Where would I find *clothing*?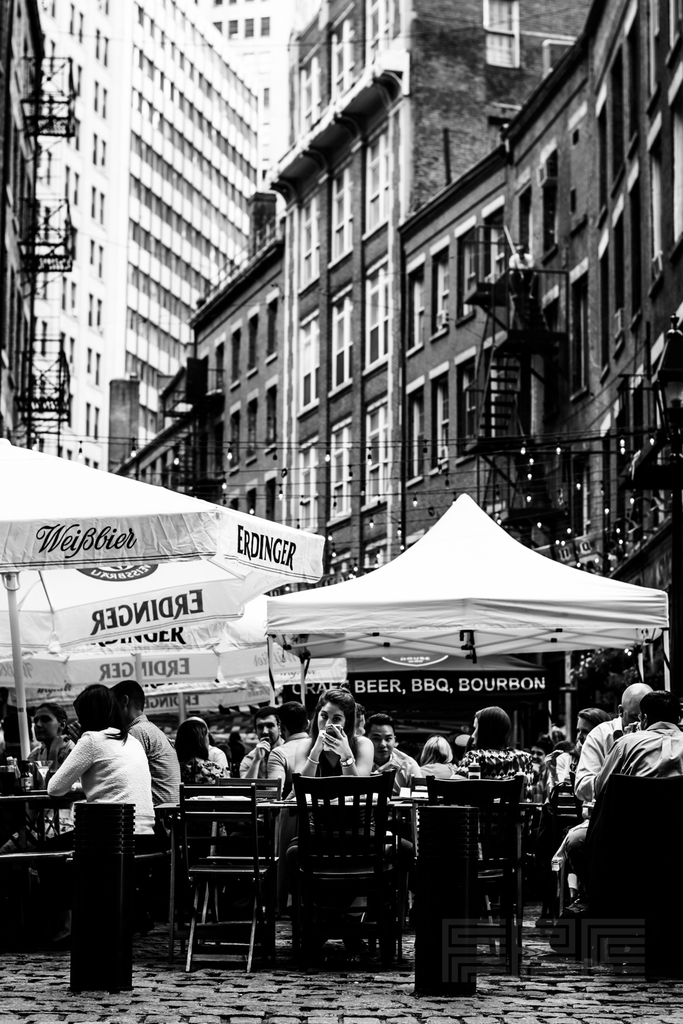
At region(423, 764, 454, 780).
